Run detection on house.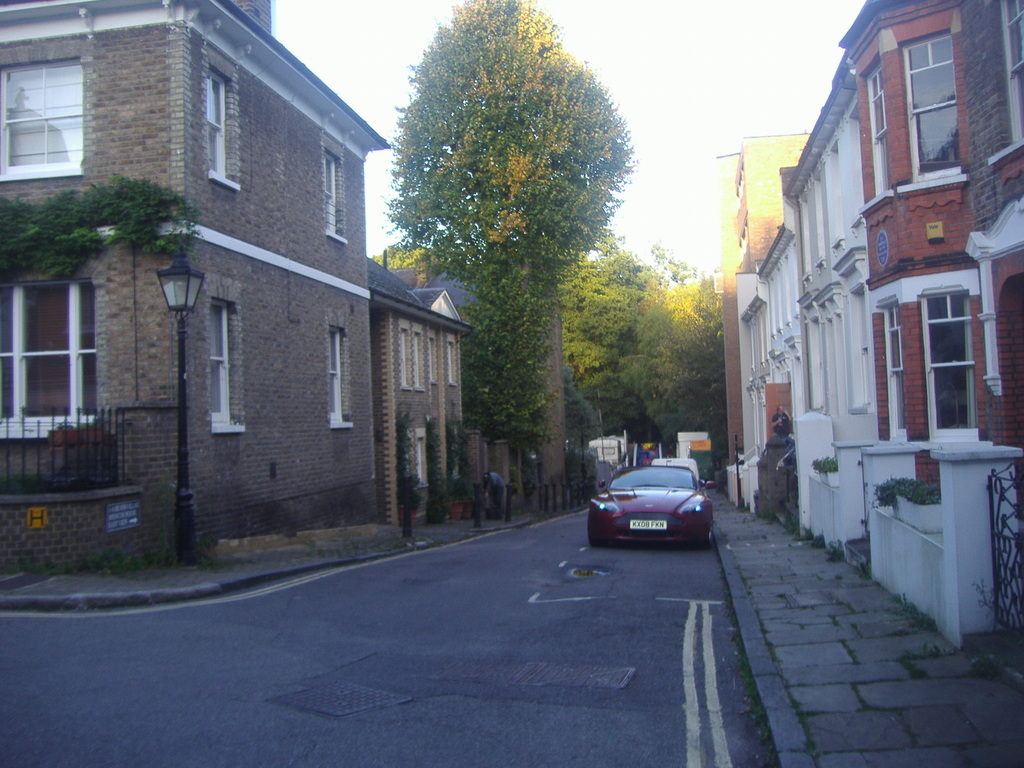
Result: pyautogui.locateOnScreen(836, 0, 1023, 610).
